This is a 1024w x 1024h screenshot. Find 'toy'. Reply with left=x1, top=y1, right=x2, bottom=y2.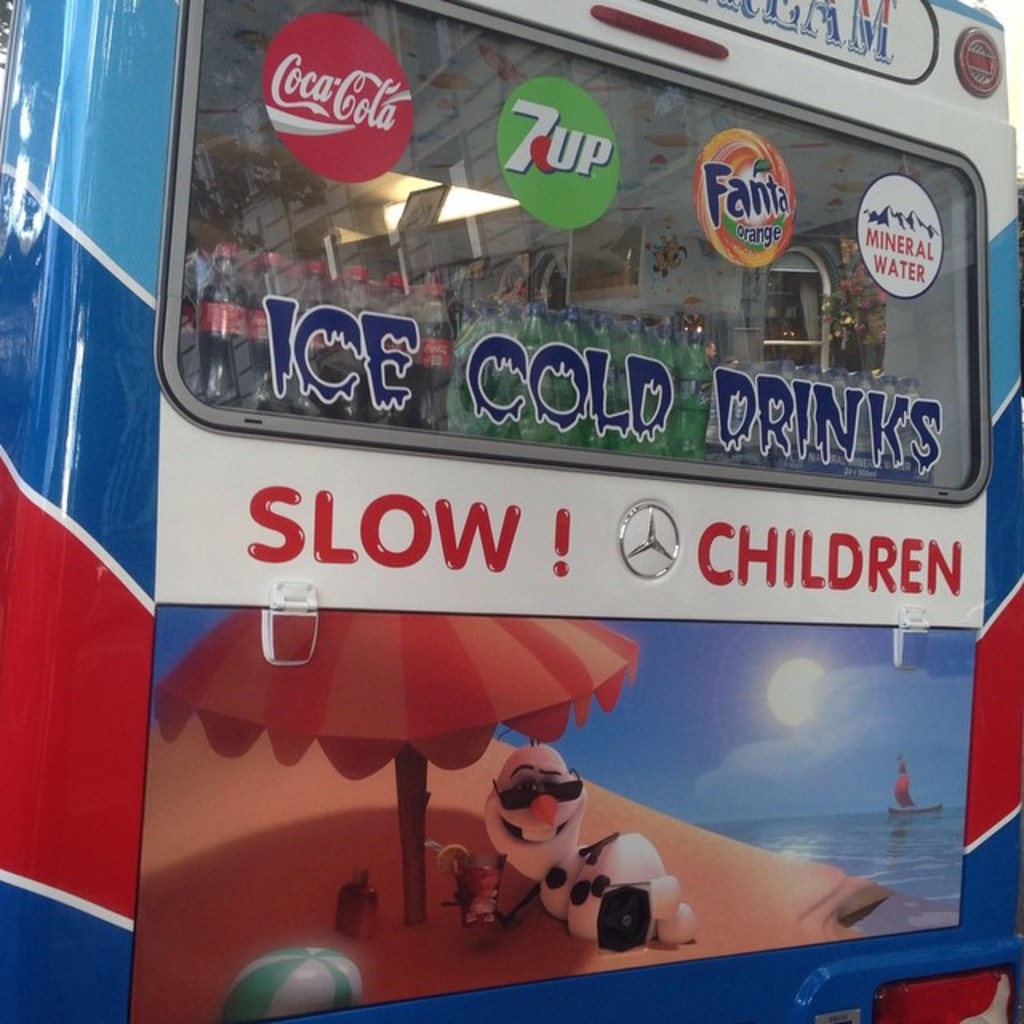
left=894, top=757, right=950, bottom=814.
